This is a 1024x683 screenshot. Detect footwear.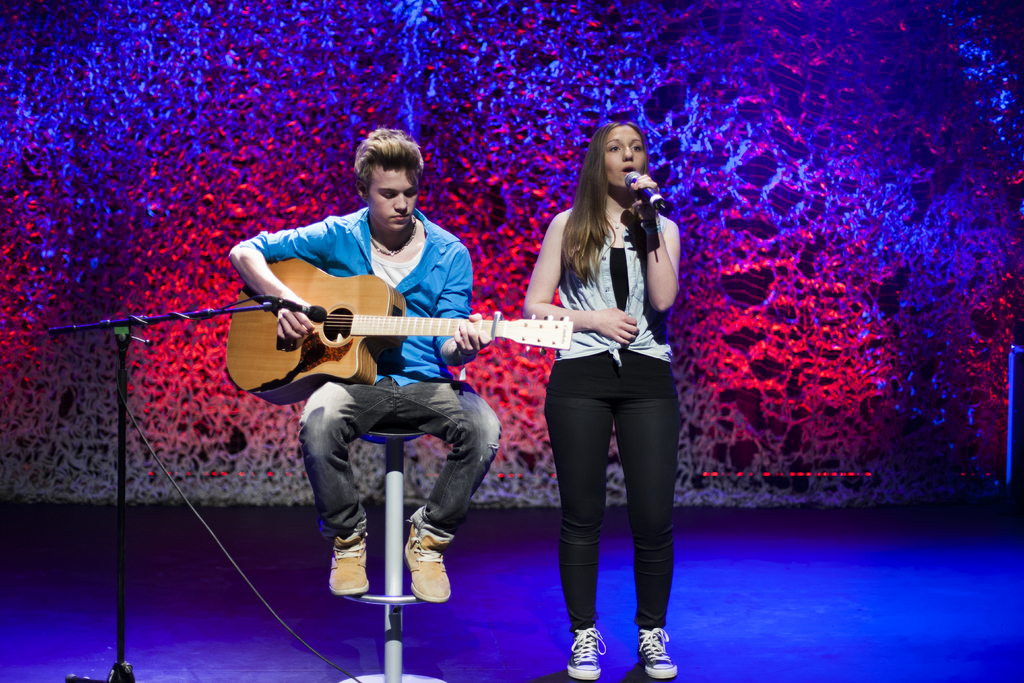
<region>638, 625, 680, 680</region>.
